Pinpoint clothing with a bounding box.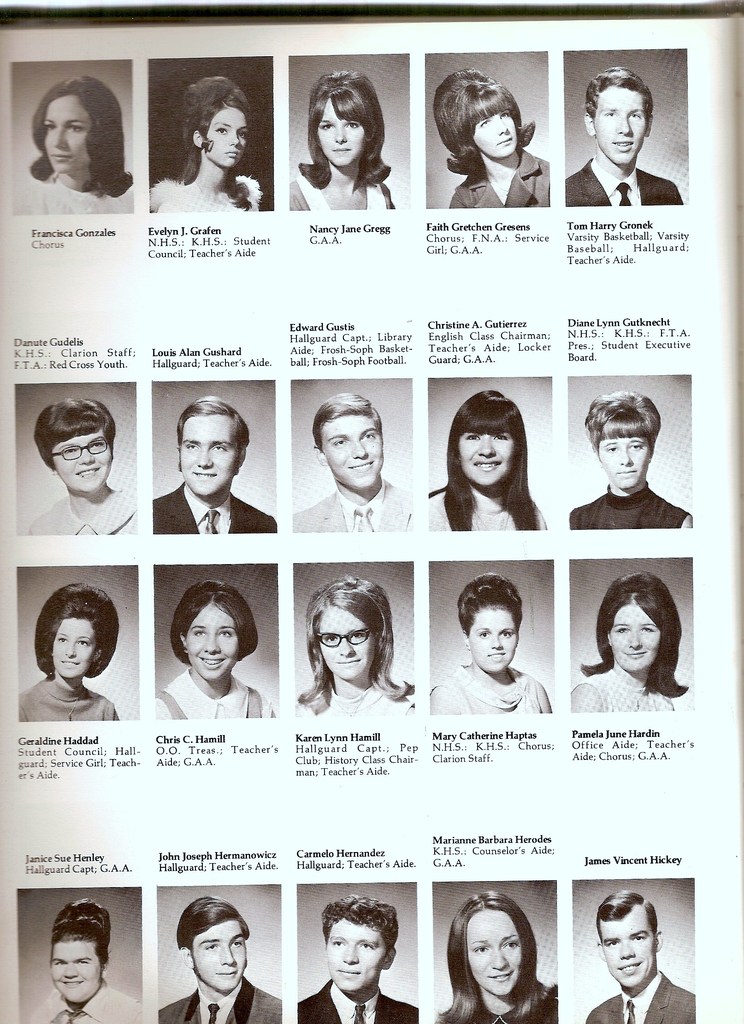
{"left": 283, "top": 479, "right": 435, "bottom": 540}.
